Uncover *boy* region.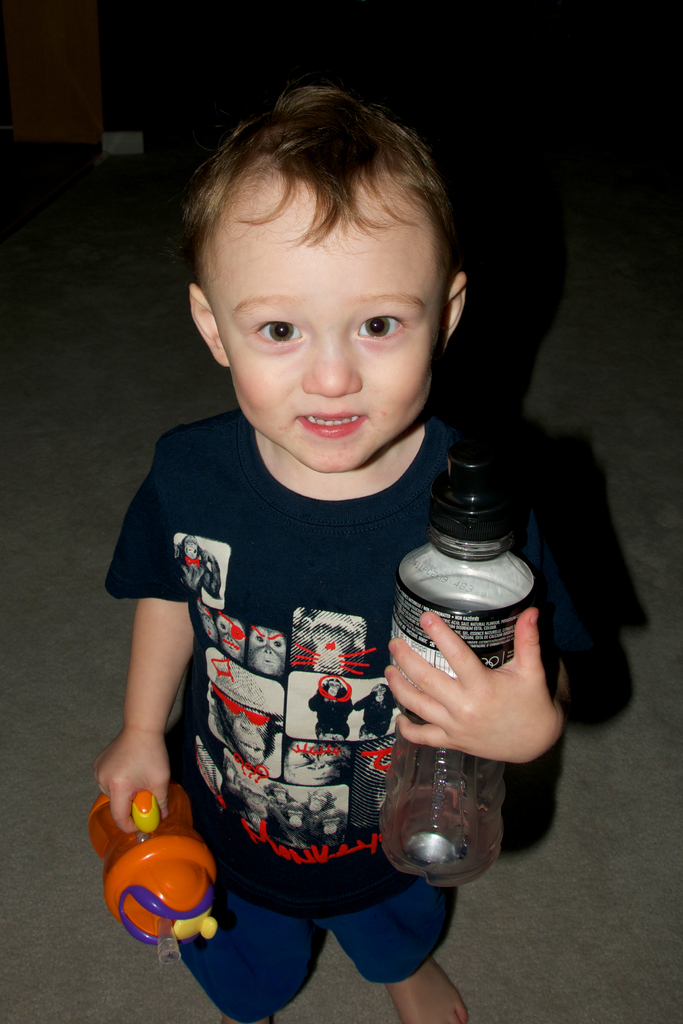
Uncovered: x1=88, y1=74, x2=566, y2=1023.
